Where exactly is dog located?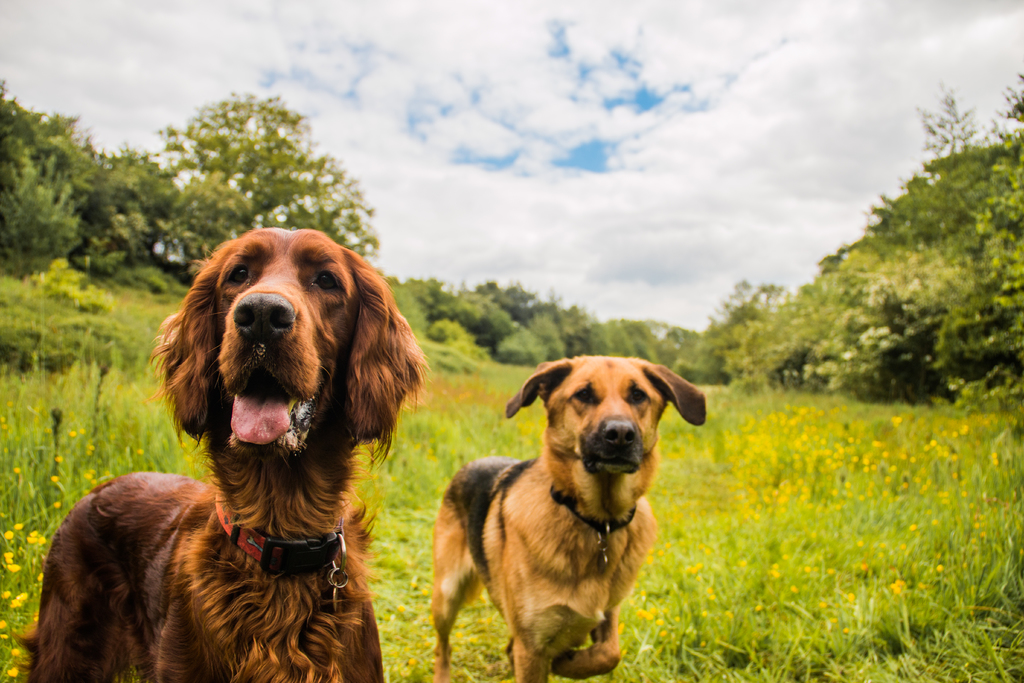
Its bounding box is crop(14, 229, 430, 682).
